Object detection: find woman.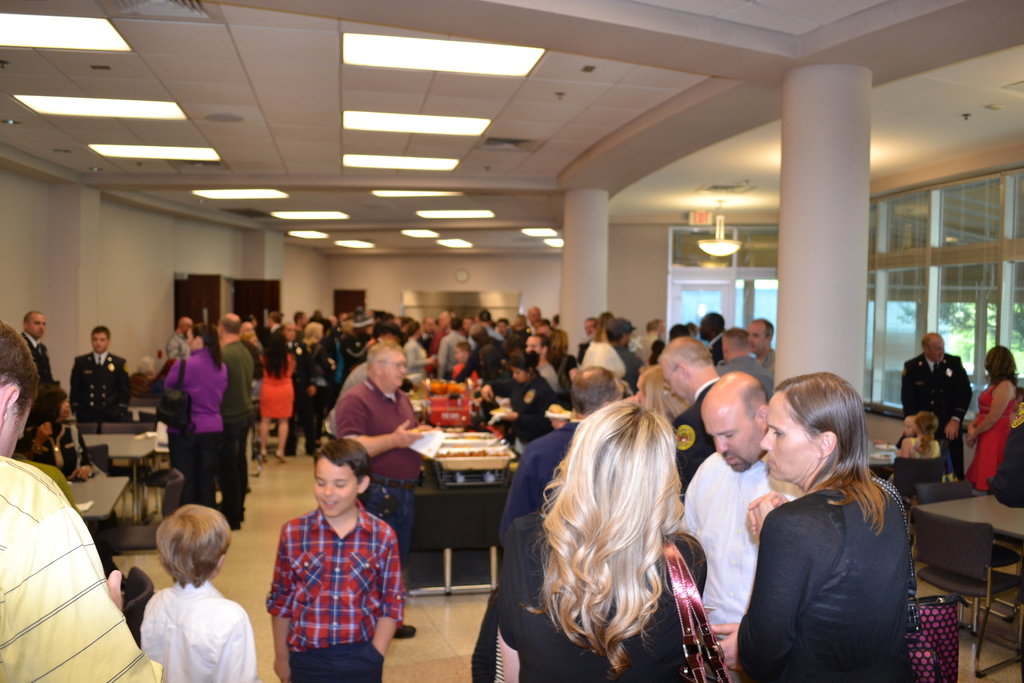
crop(255, 334, 298, 467).
